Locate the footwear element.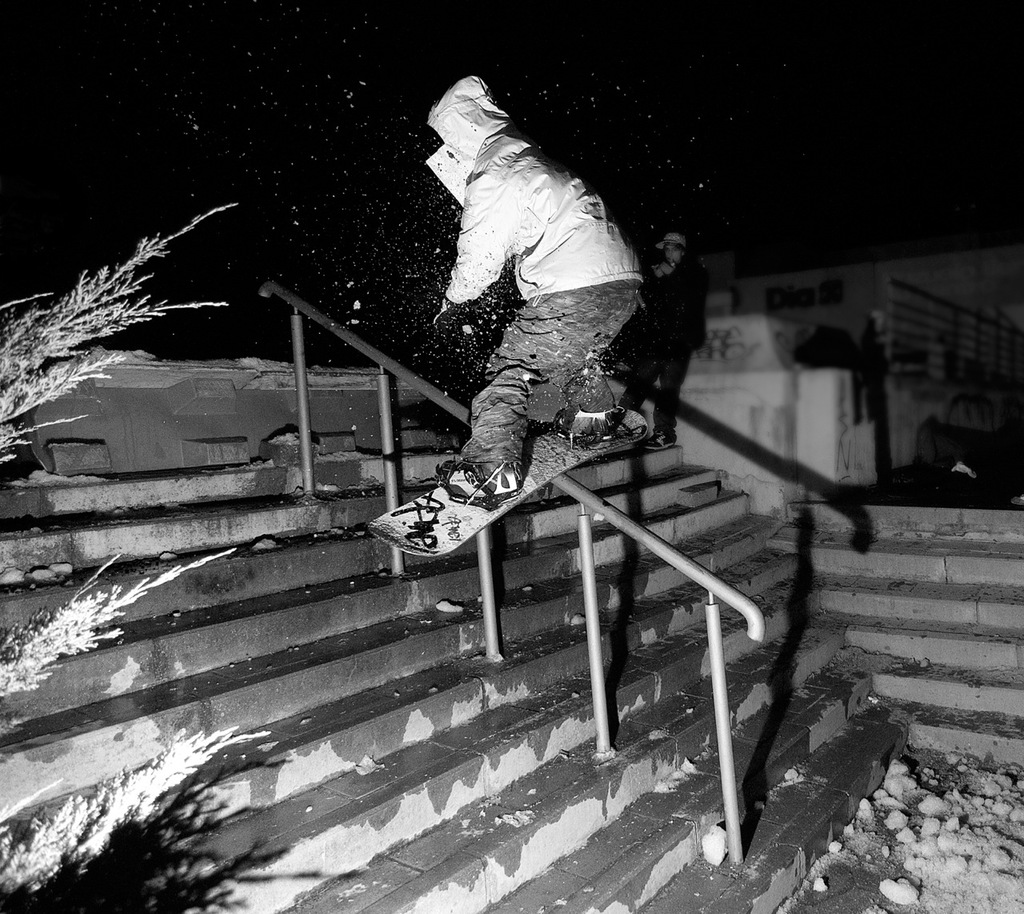
Element bbox: left=565, top=399, right=622, bottom=430.
